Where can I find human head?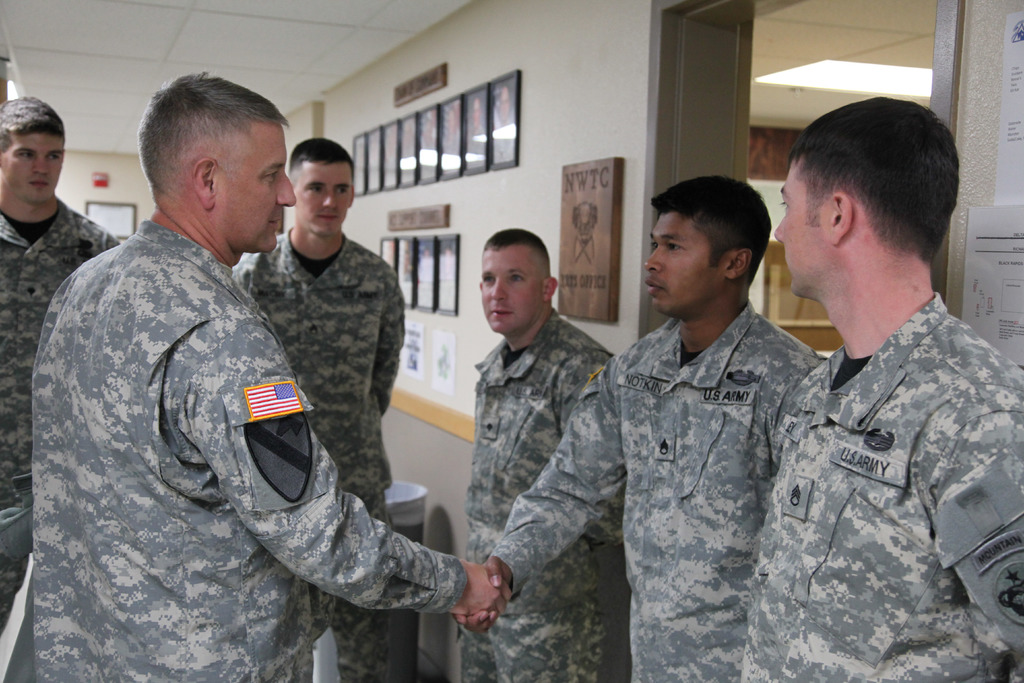
You can find it at (774, 94, 963, 299).
